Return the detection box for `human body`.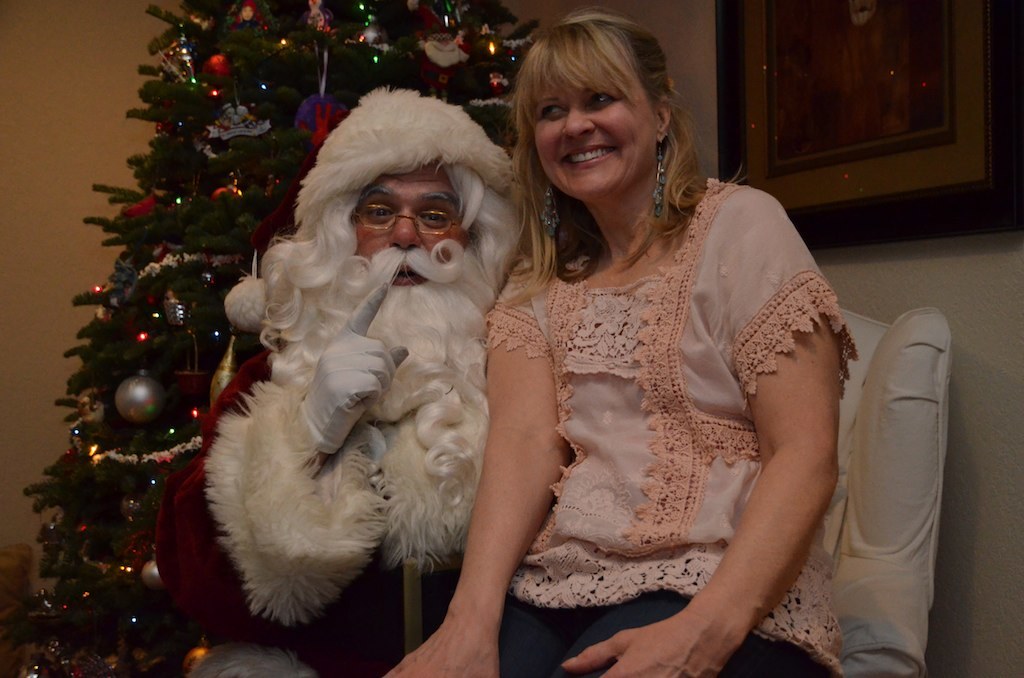
{"x1": 147, "y1": 86, "x2": 534, "y2": 677}.
